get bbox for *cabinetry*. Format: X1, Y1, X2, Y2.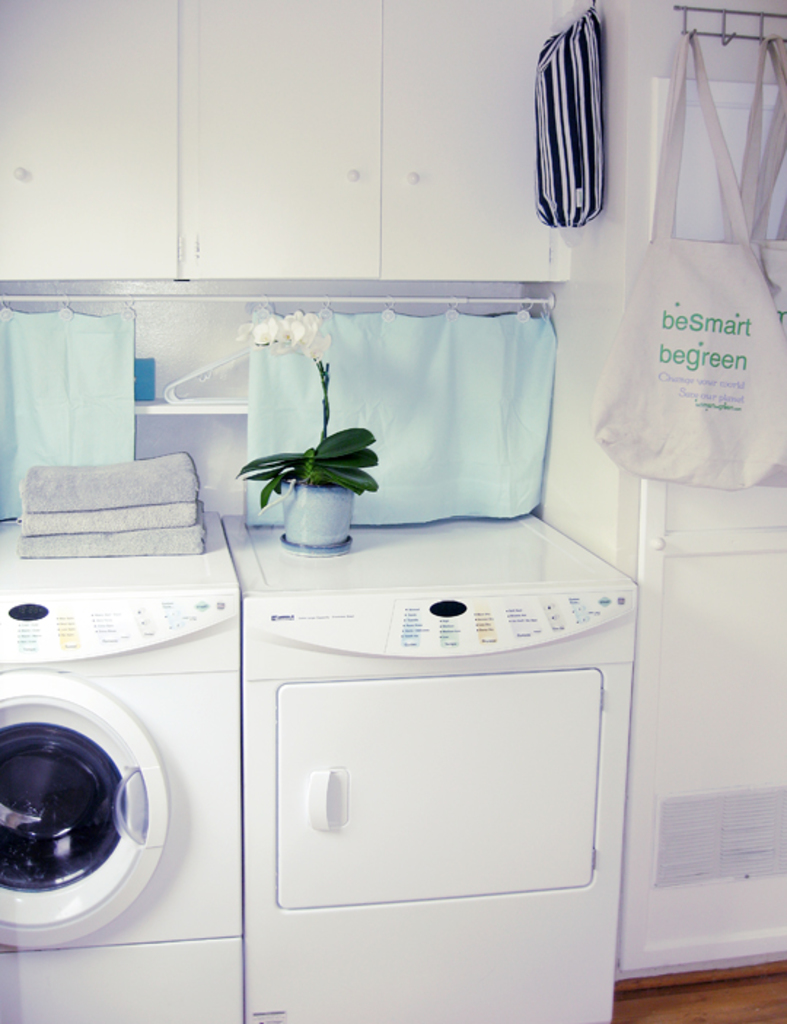
9, 163, 672, 1021.
